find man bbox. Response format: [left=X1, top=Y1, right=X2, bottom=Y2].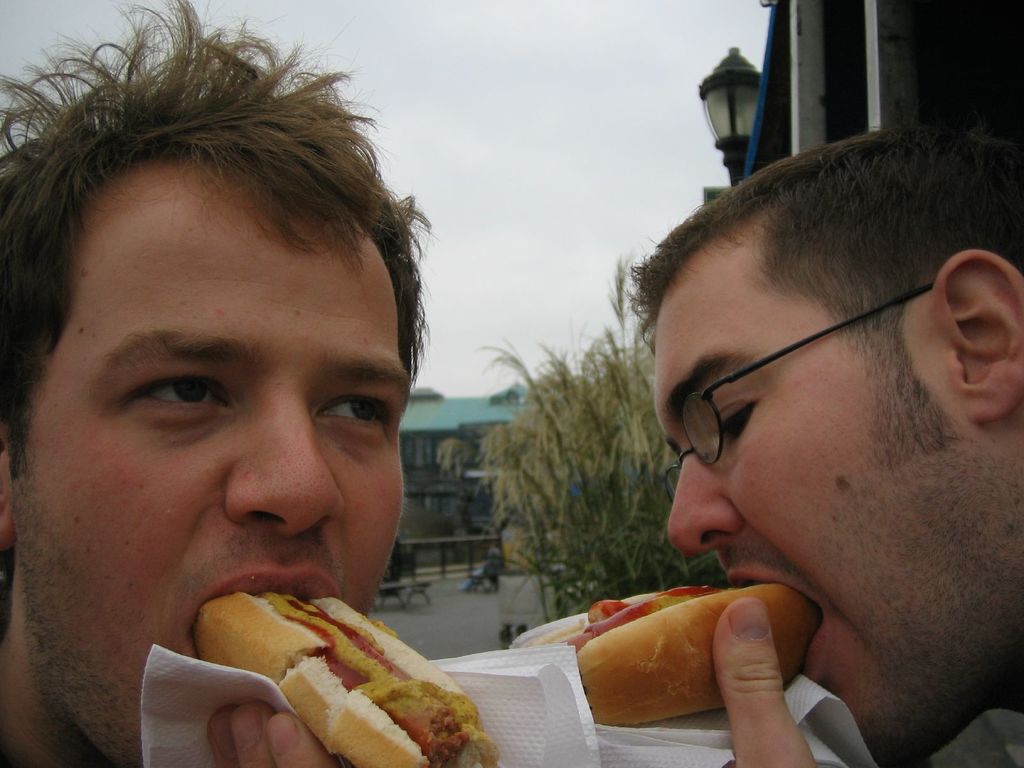
[left=0, top=0, right=430, bottom=767].
